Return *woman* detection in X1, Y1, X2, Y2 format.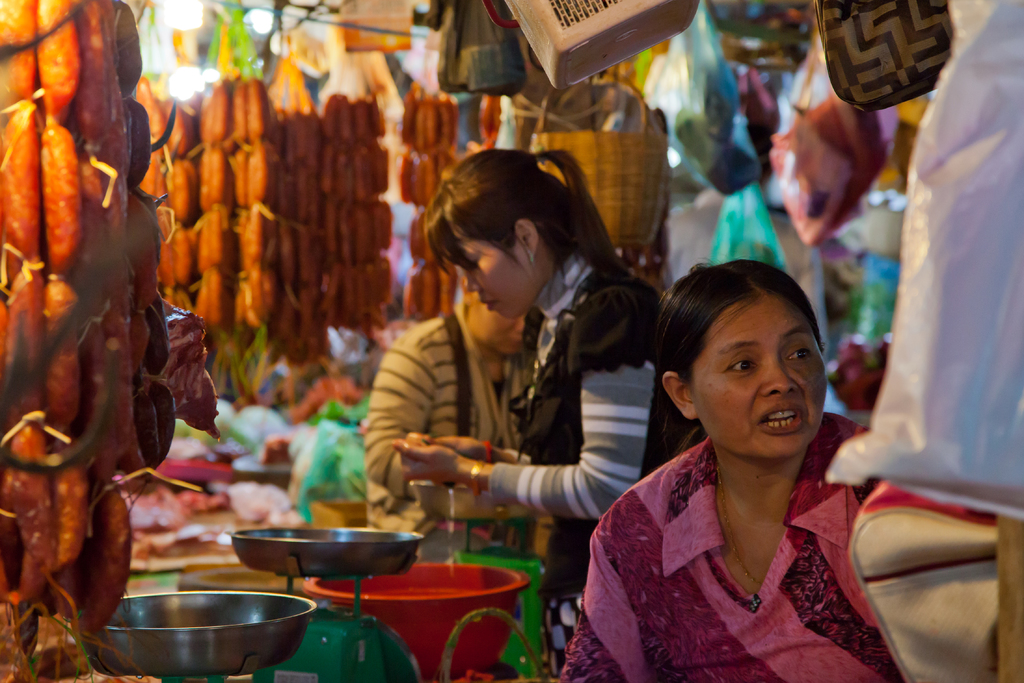
390, 145, 706, 682.
